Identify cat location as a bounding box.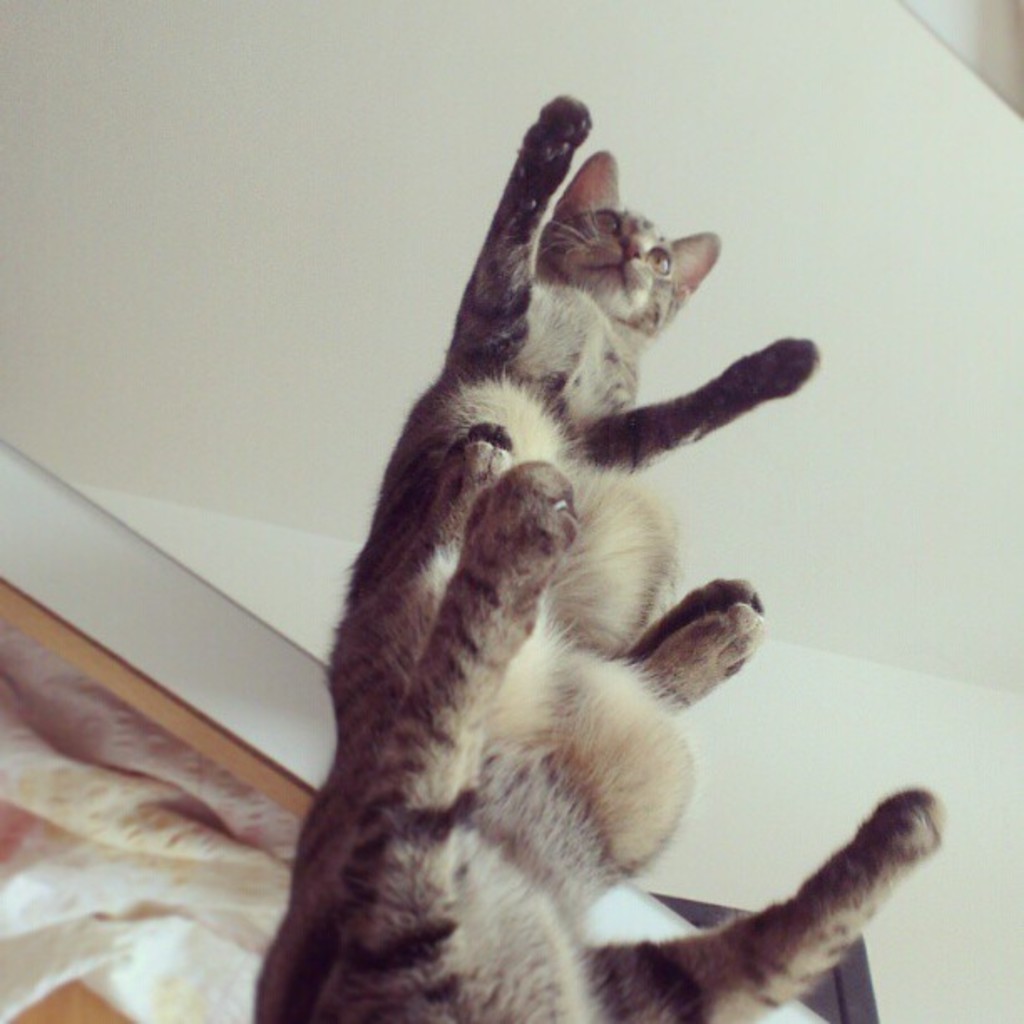
crop(340, 92, 823, 656).
